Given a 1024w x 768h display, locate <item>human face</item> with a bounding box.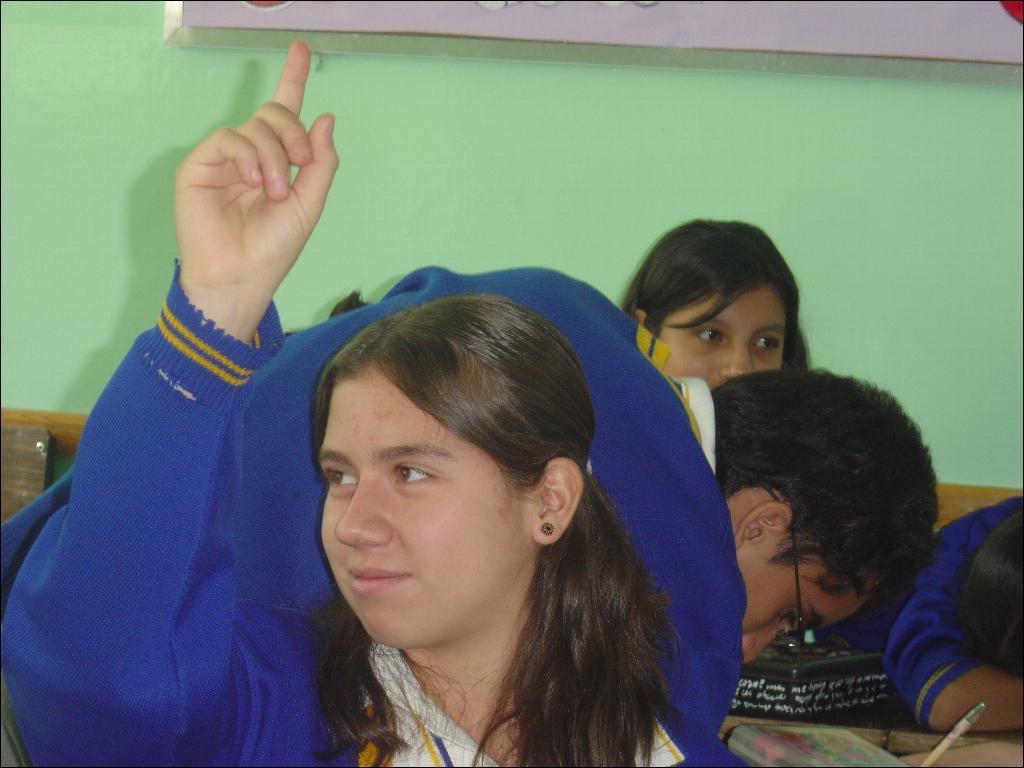
Located: locate(318, 373, 532, 647).
